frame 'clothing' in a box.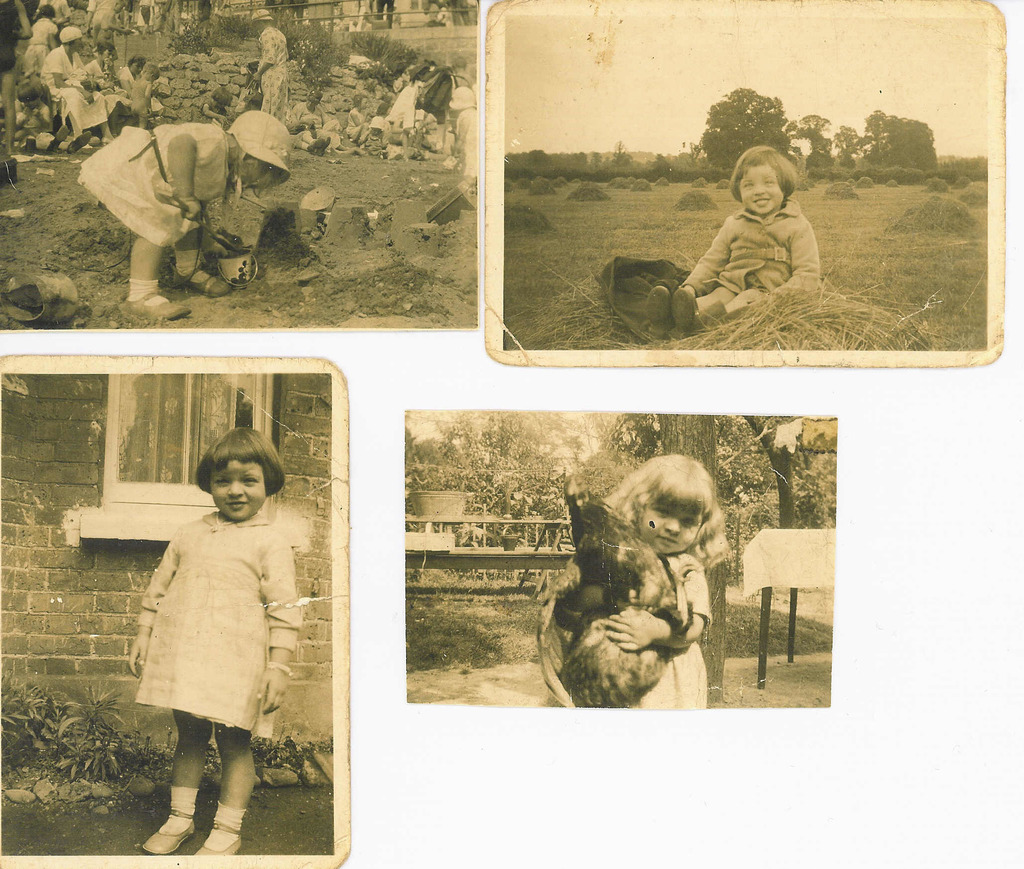
box=[76, 117, 232, 252].
